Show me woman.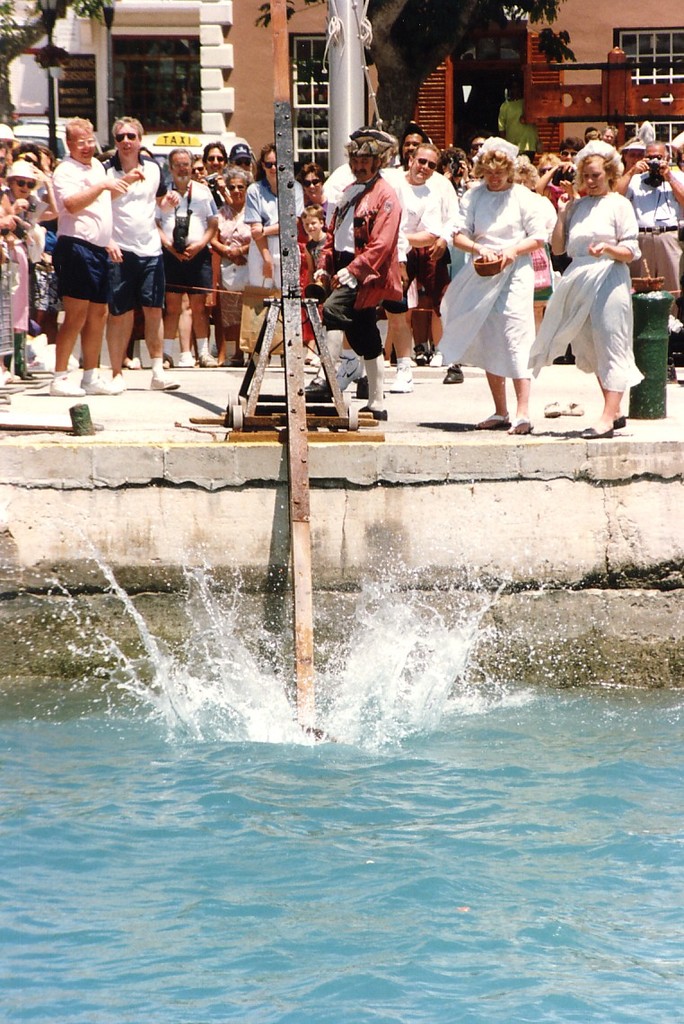
woman is here: 246,145,319,373.
